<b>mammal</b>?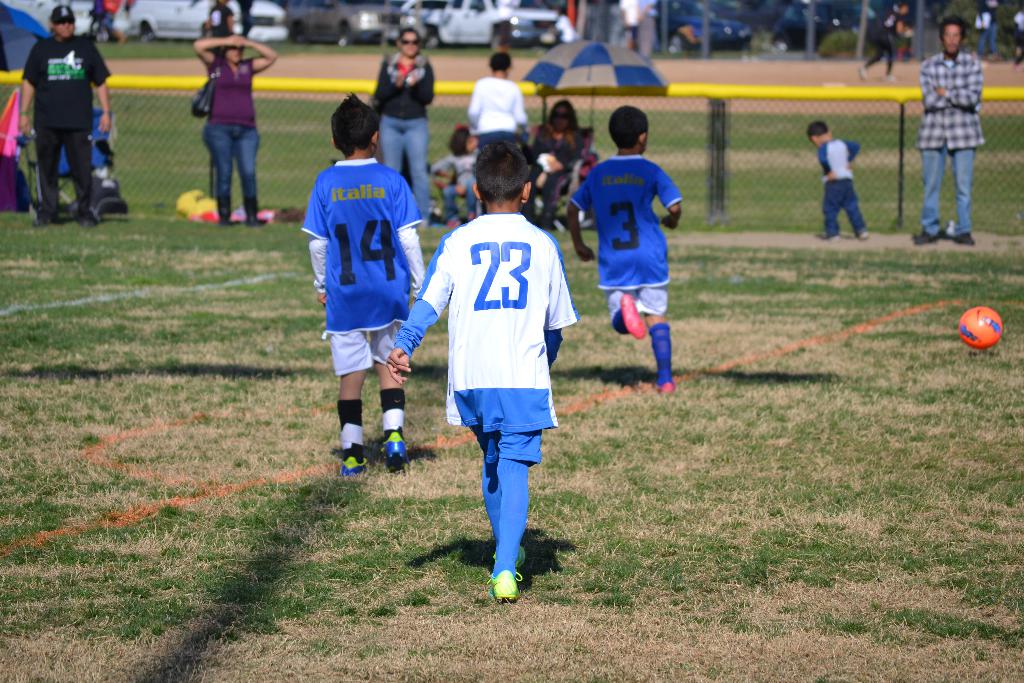
<bbox>804, 120, 871, 240</bbox>
